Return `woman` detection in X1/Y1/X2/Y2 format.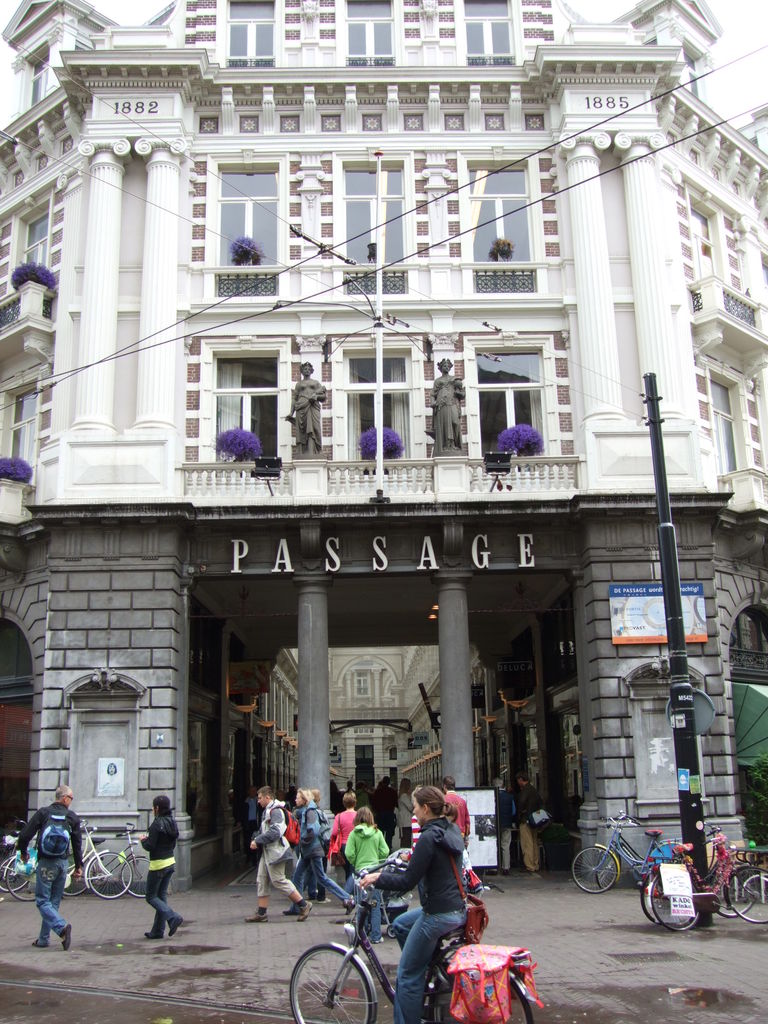
291/787/330/916.
